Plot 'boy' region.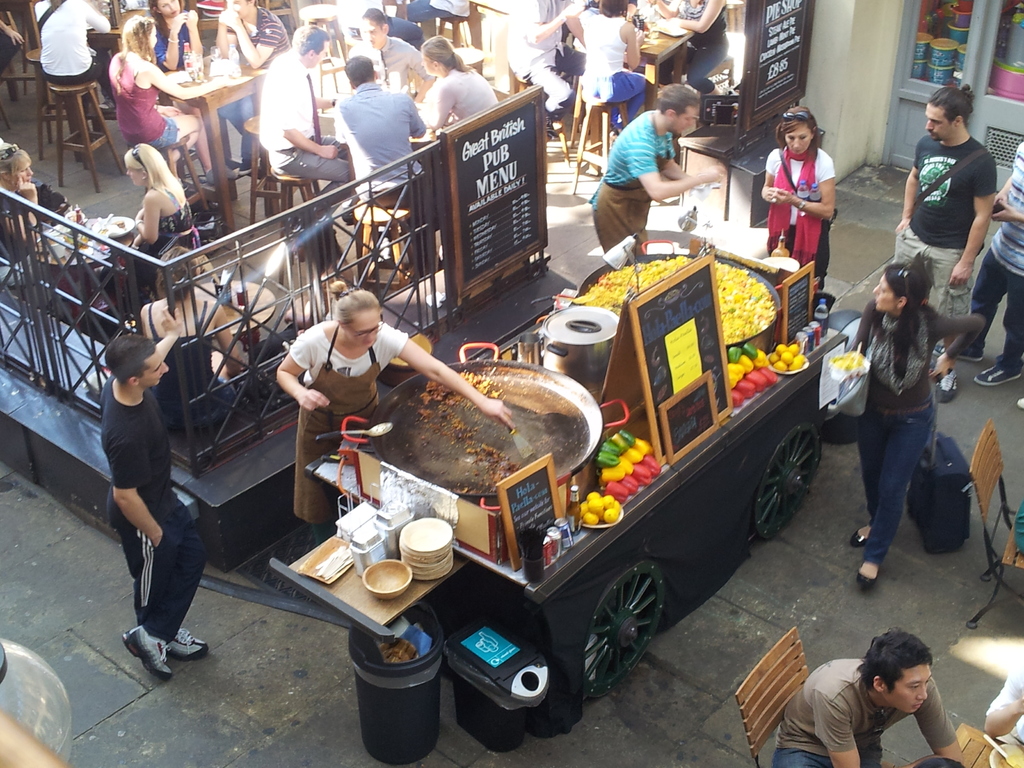
Plotted at bbox(771, 625, 958, 767).
